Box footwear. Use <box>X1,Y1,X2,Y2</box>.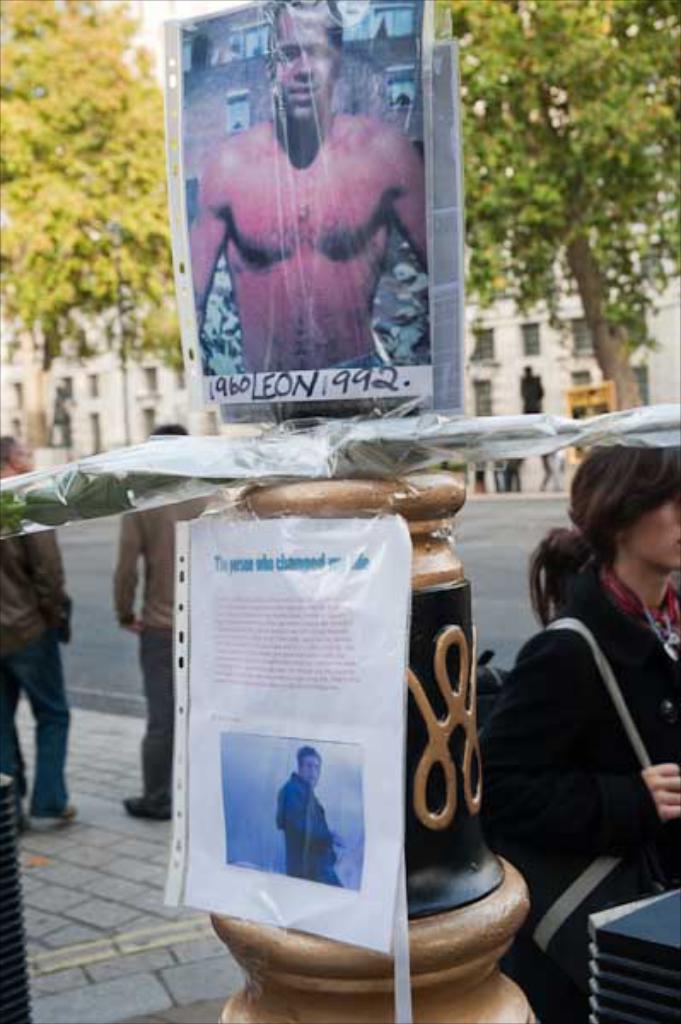
<box>31,800,80,821</box>.
